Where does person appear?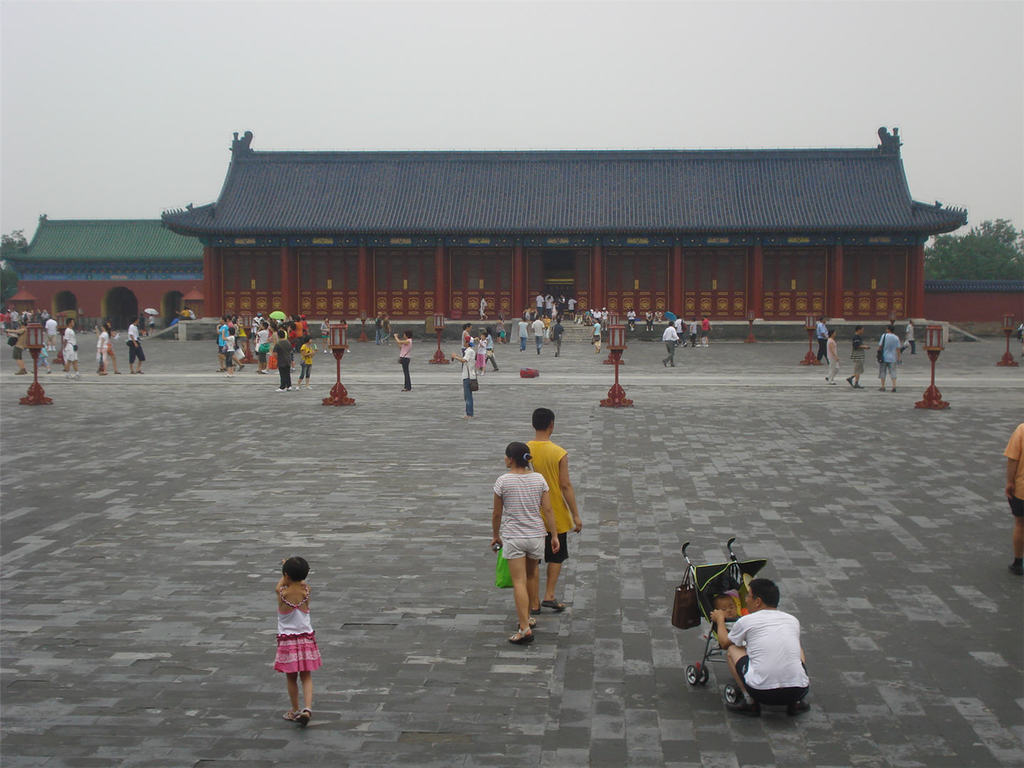
Appears at 523, 406, 588, 612.
